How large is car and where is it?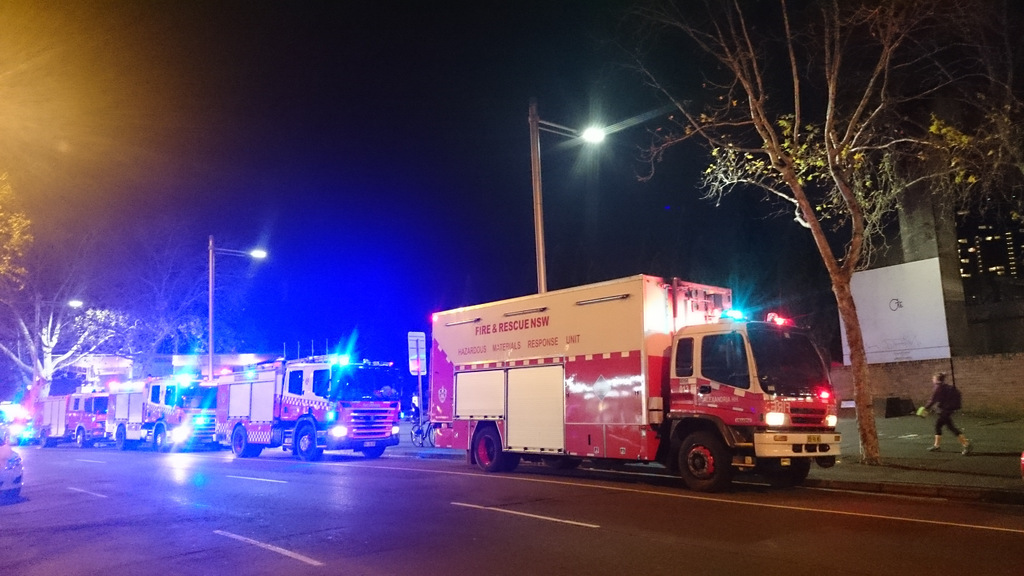
Bounding box: [0, 422, 24, 497].
